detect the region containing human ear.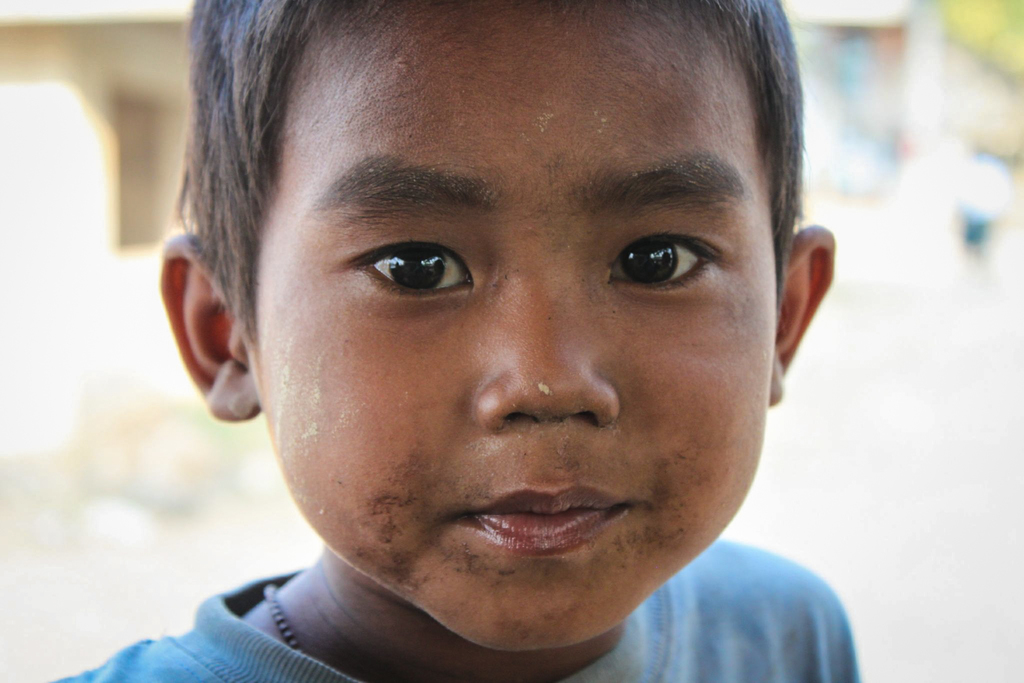
select_region(156, 231, 261, 425).
